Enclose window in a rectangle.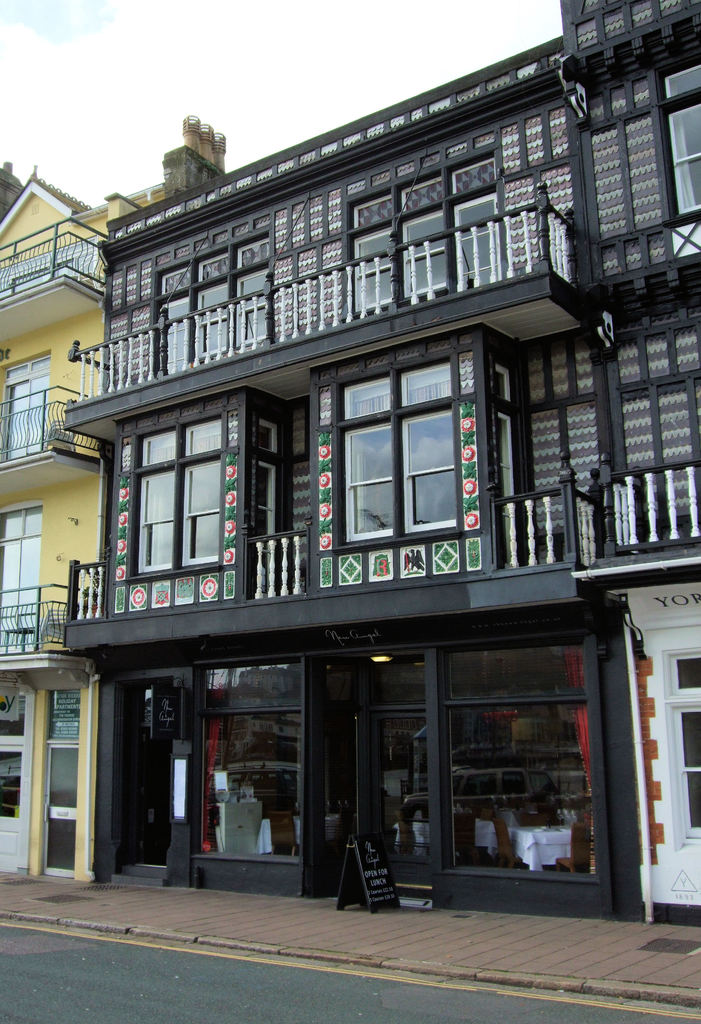
{"left": 666, "top": 84, "right": 700, "bottom": 216}.
